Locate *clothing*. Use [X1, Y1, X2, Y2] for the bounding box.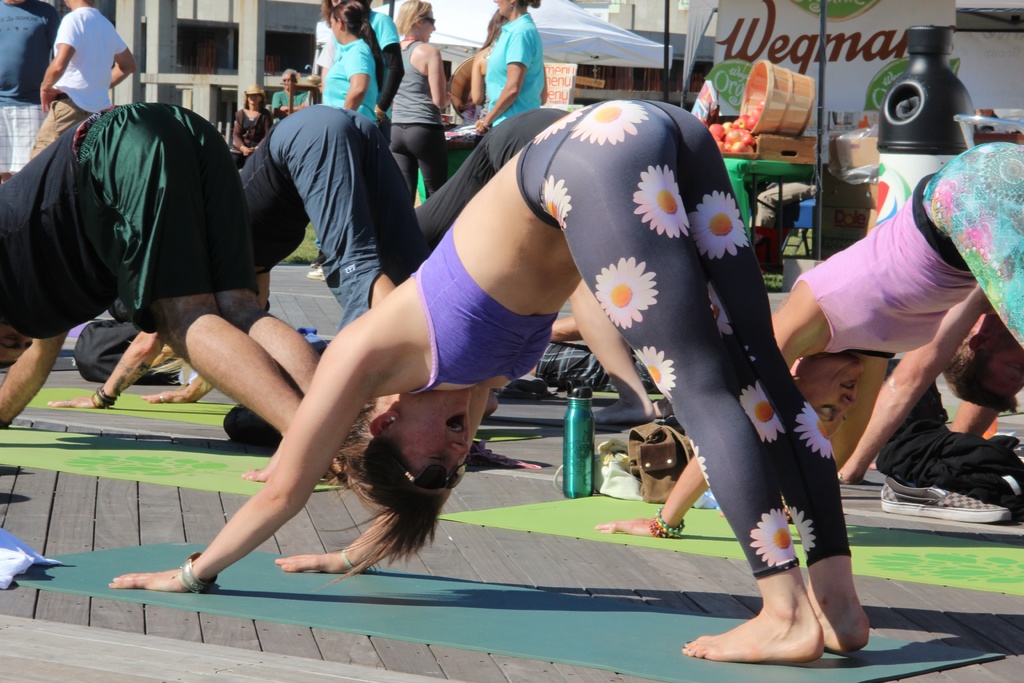
[517, 95, 838, 577].
